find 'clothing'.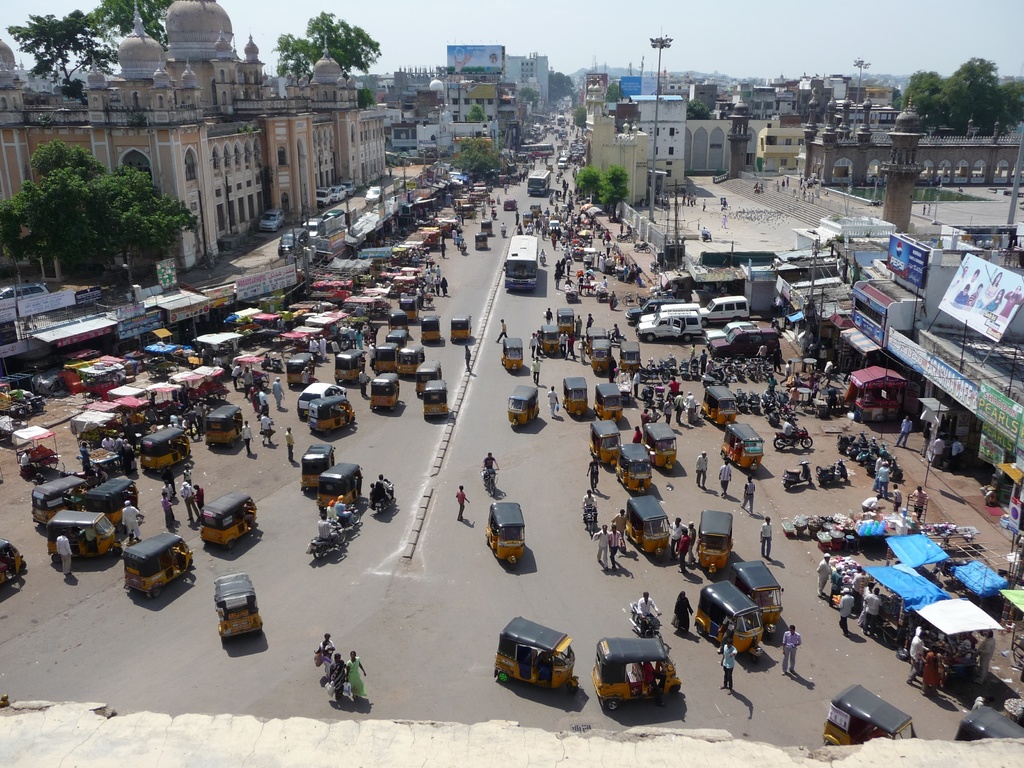
locate(17, 449, 33, 468).
